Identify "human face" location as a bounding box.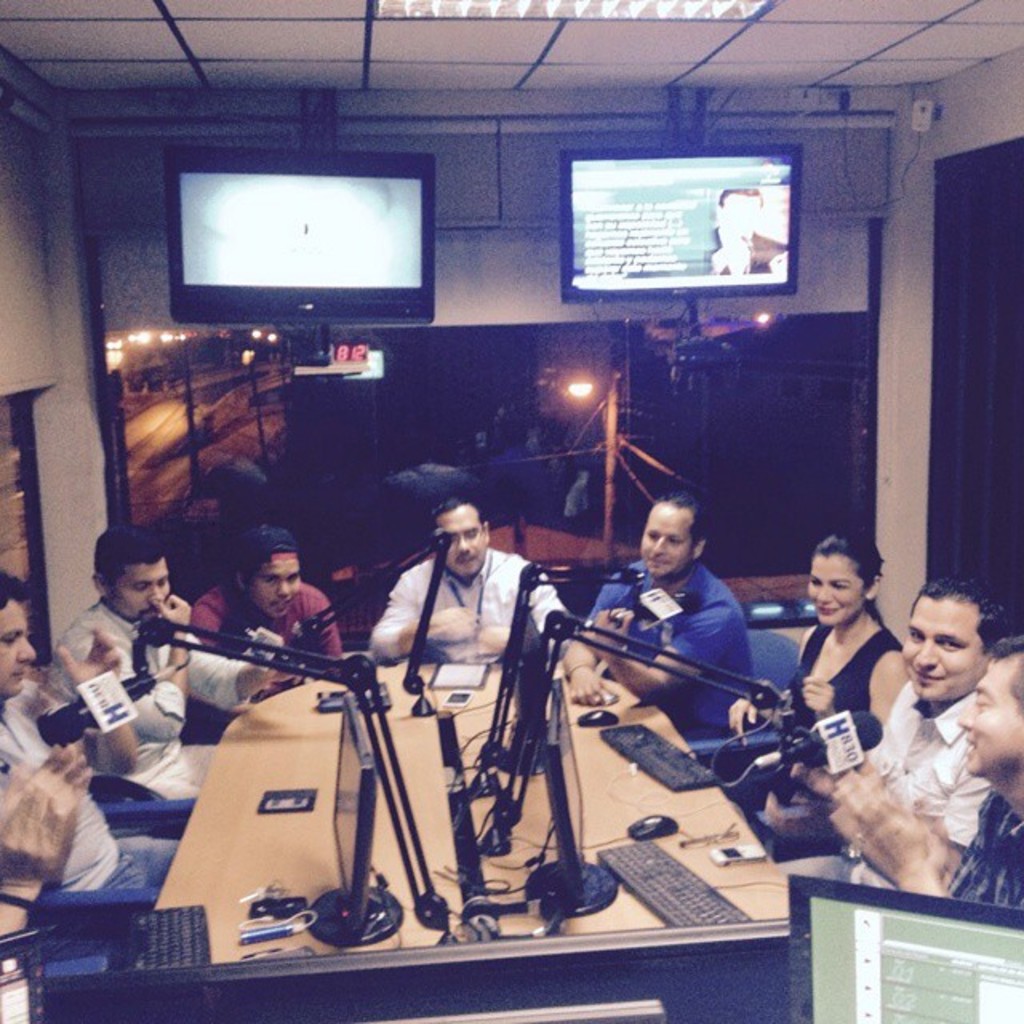
440:509:480:578.
